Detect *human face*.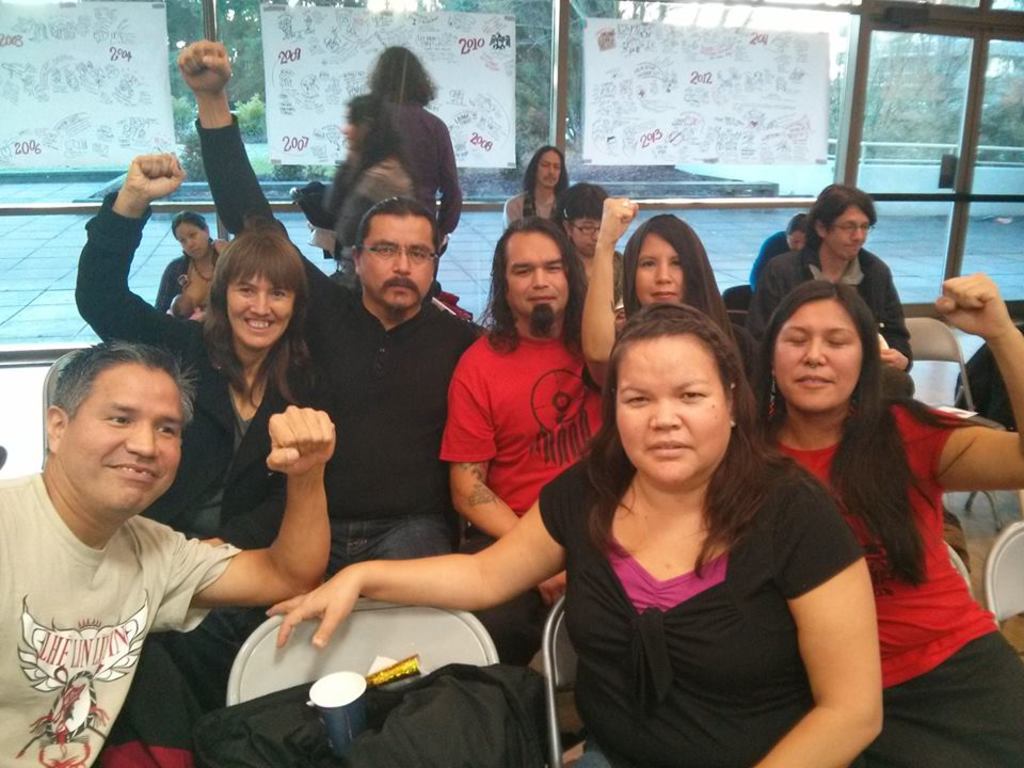
Detected at x1=617 y1=332 x2=730 y2=490.
